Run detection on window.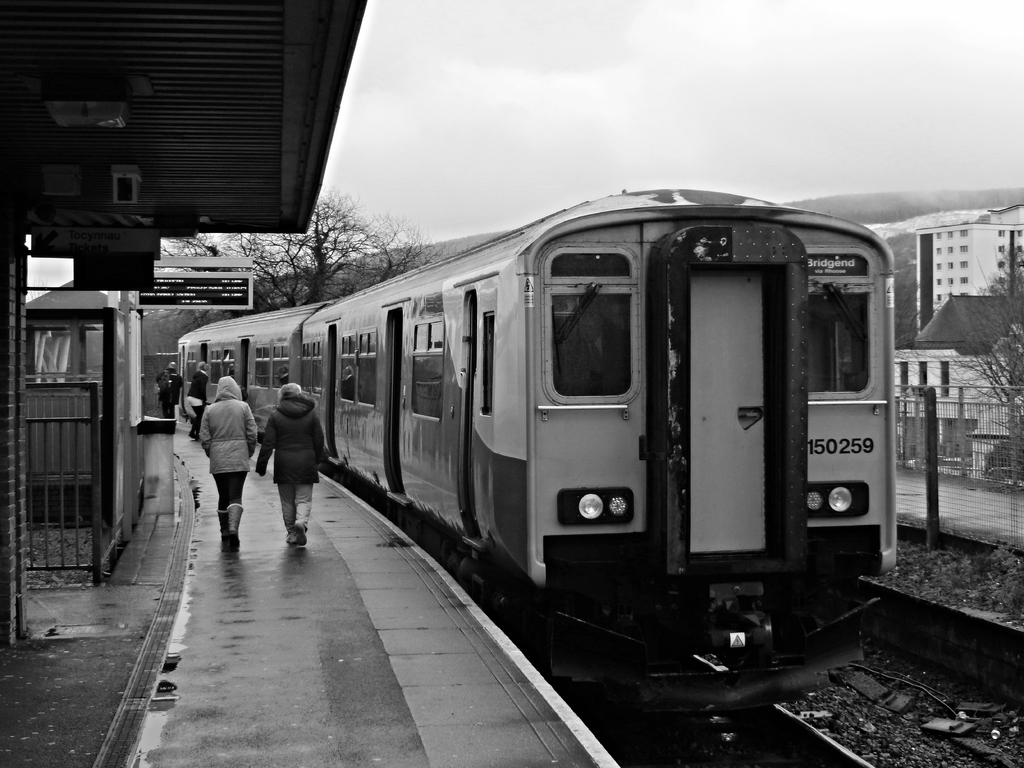
Result: 997,243,1007,253.
